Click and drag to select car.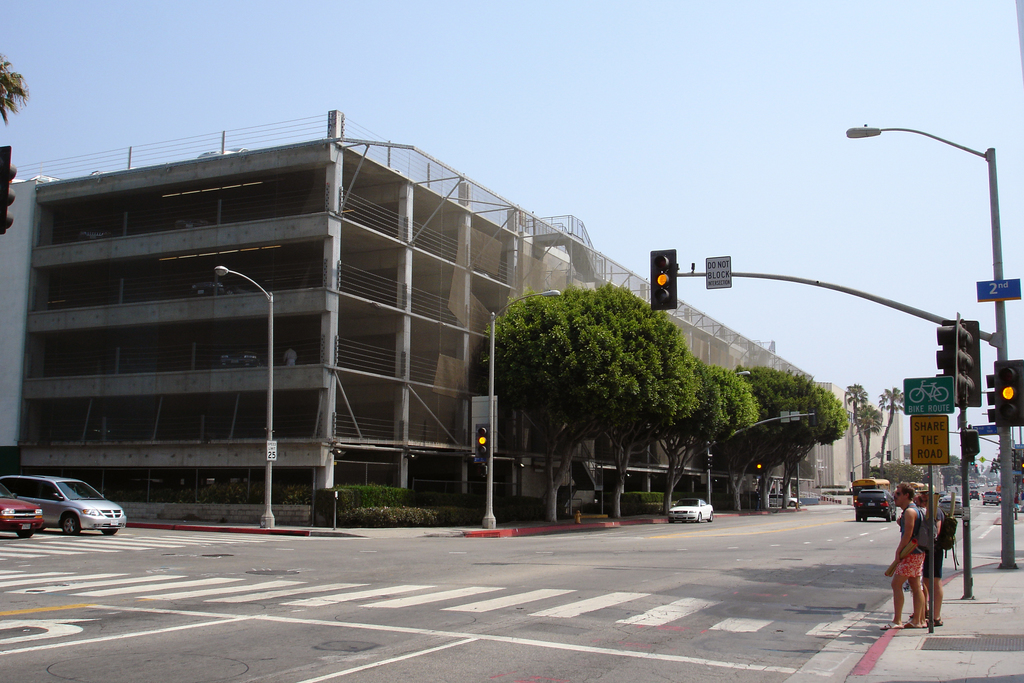
Selection: (940,494,967,516).
